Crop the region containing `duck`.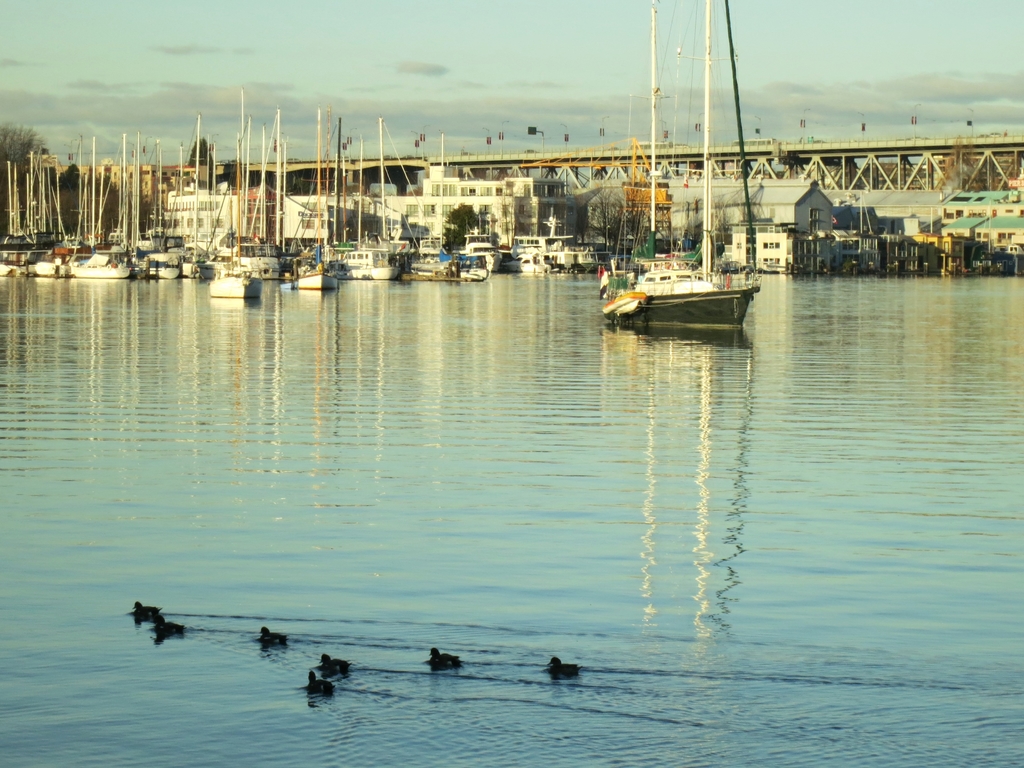
Crop region: [426,646,460,668].
